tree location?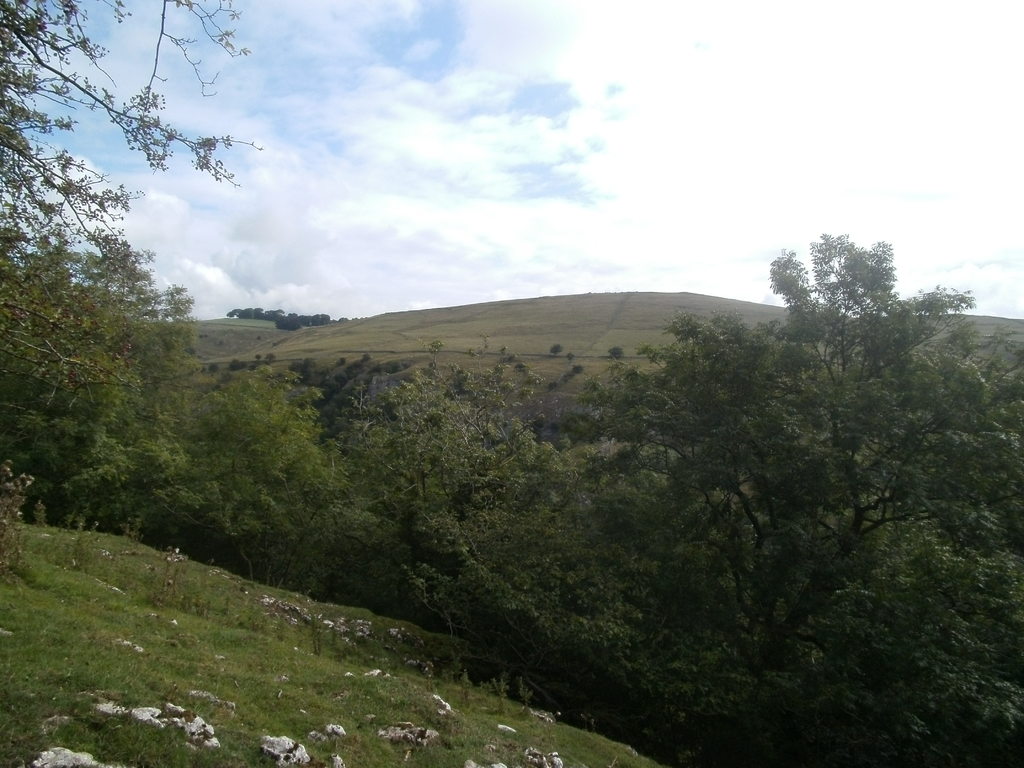
box(565, 351, 577, 365)
